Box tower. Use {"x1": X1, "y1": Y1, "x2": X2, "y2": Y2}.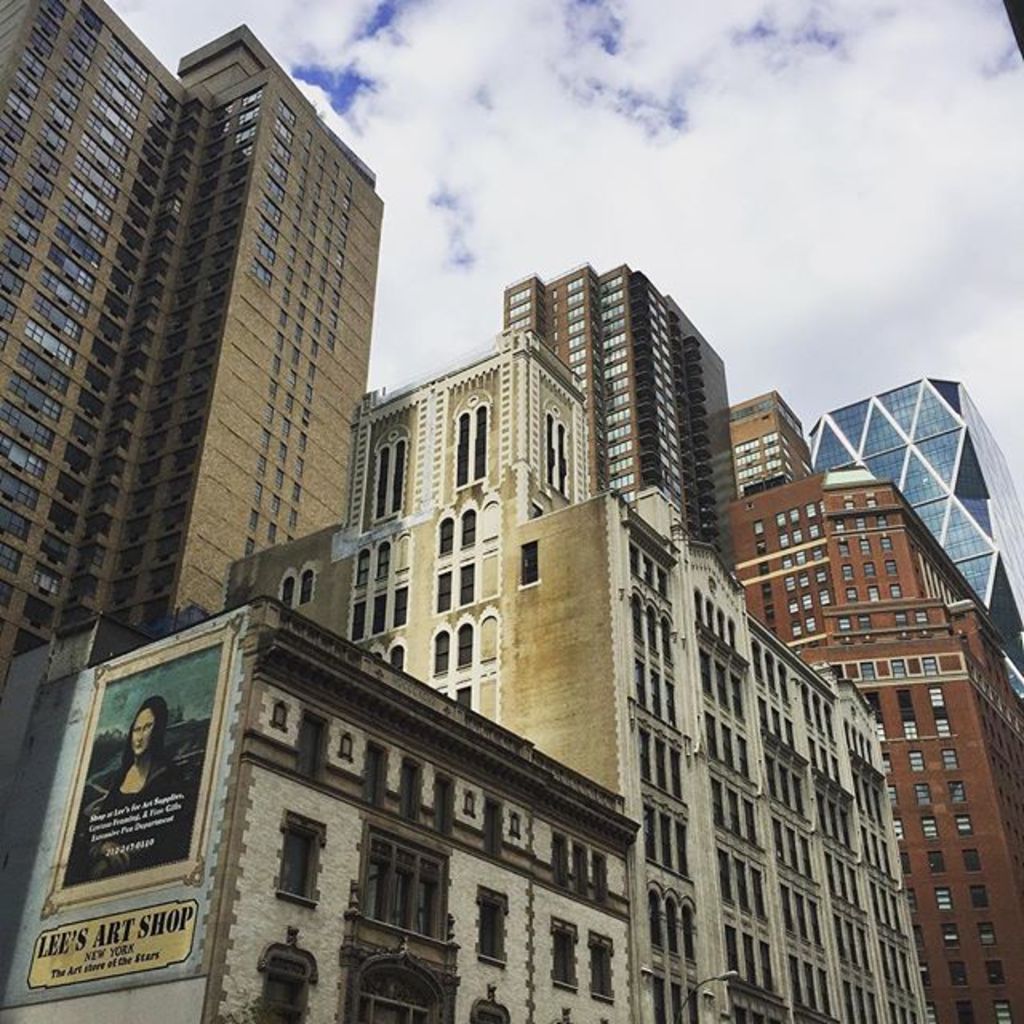
{"x1": 16, "y1": 0, "x2": 390, "y2": 712}.
